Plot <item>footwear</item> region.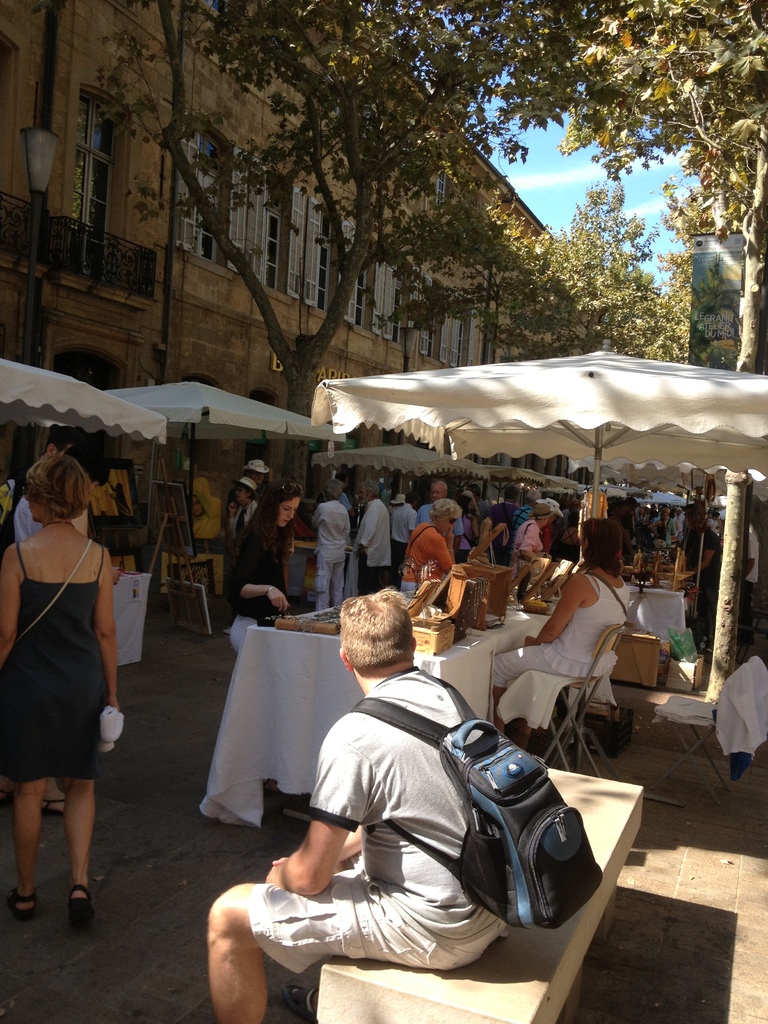
Plotted at locate(281, 984, 314, 1021).
